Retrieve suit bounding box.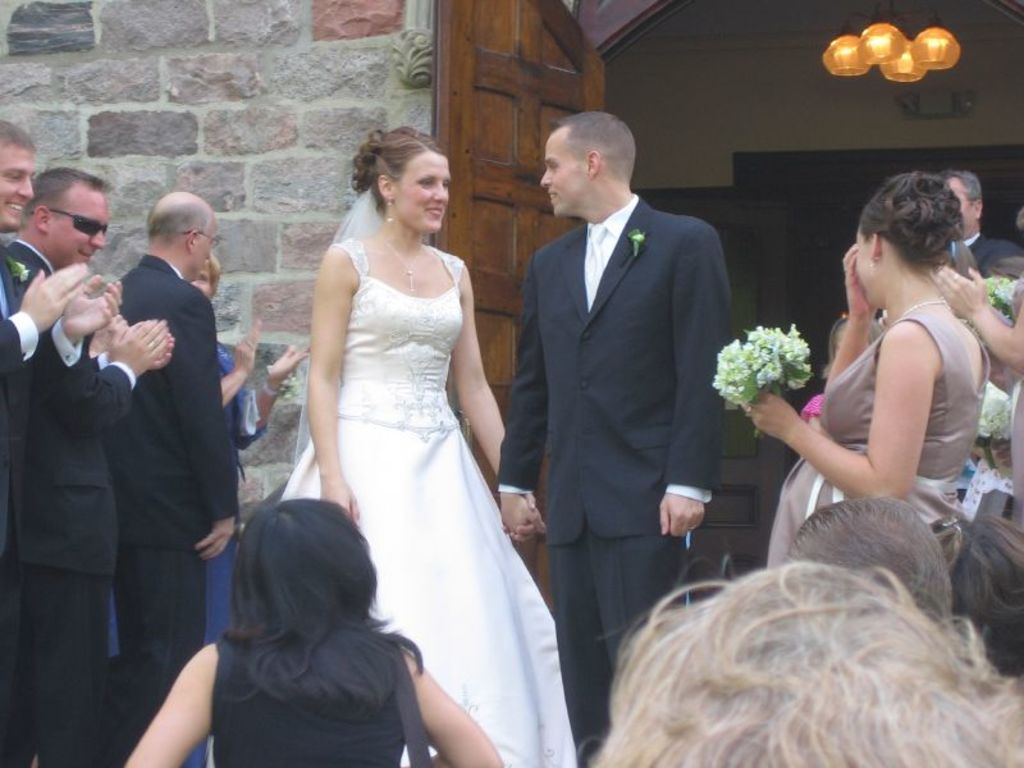
Bounding box: 114 255 239 751.
